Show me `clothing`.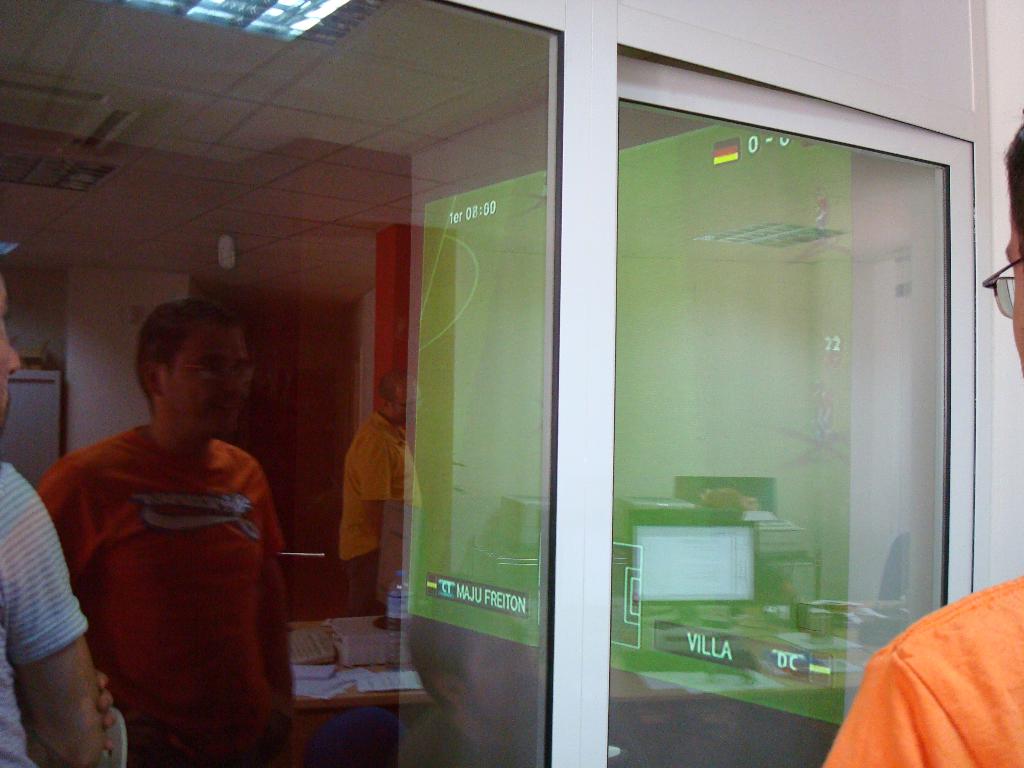
`clothing` is here: 340/412/422/613.
